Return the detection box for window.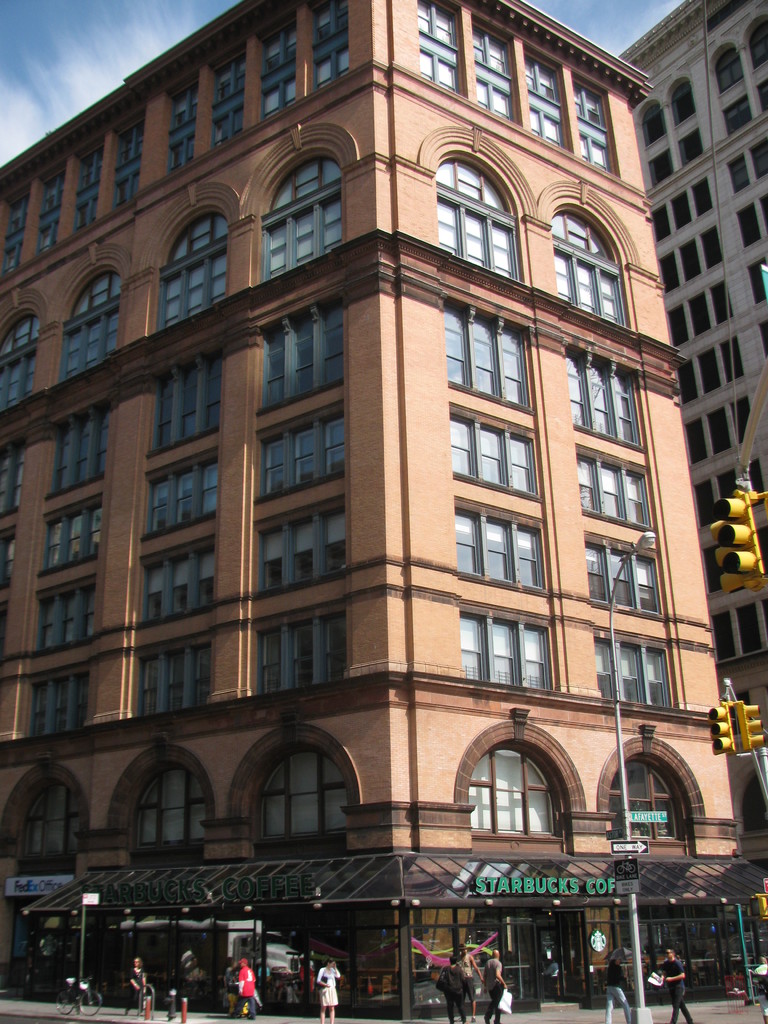
<region>613, 749, 685, 845</region>.
